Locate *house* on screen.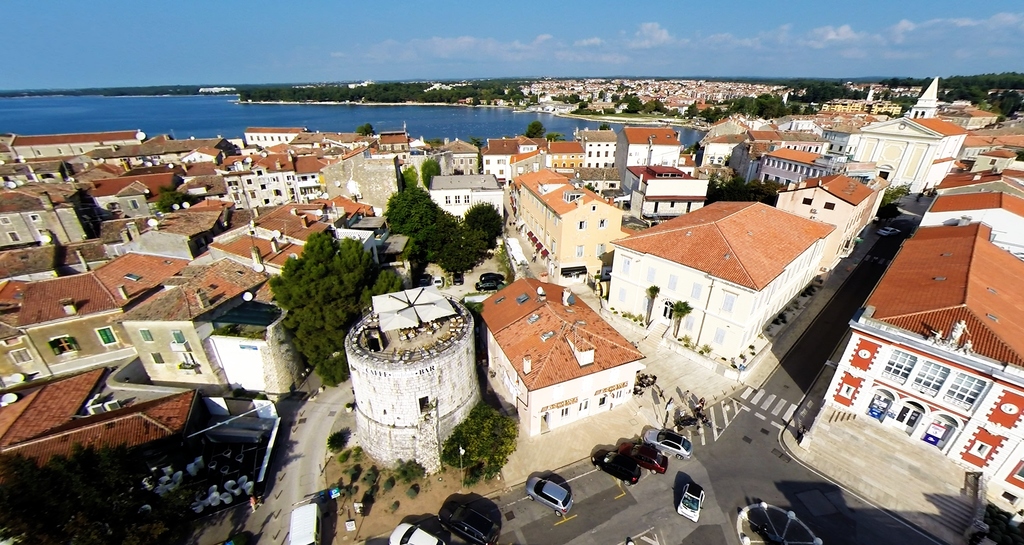
On screen at pyautogui.locateOnScreen(109, 253, 266, 384).
